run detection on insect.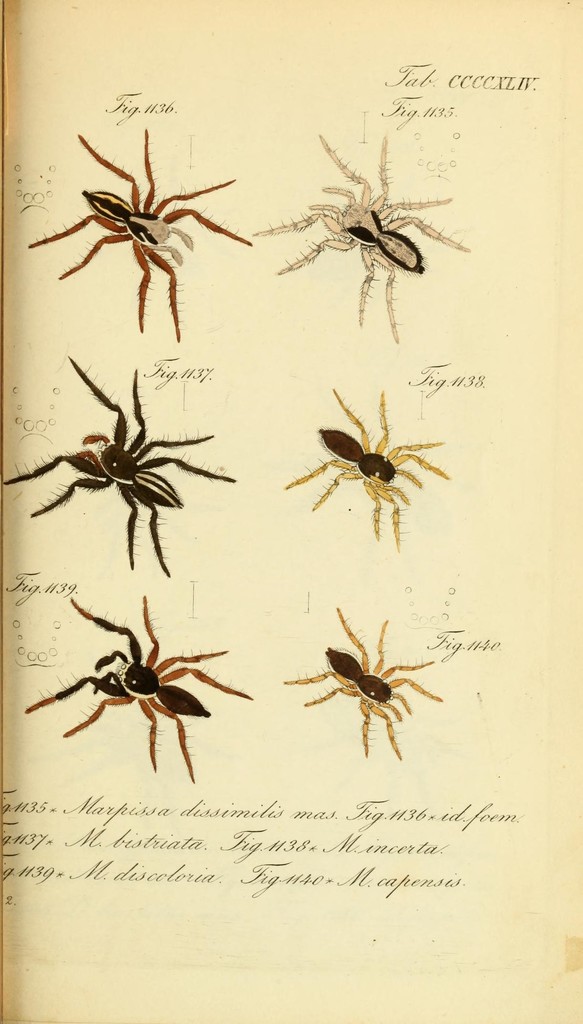
Result: detection(28, 125, 252, 344).
